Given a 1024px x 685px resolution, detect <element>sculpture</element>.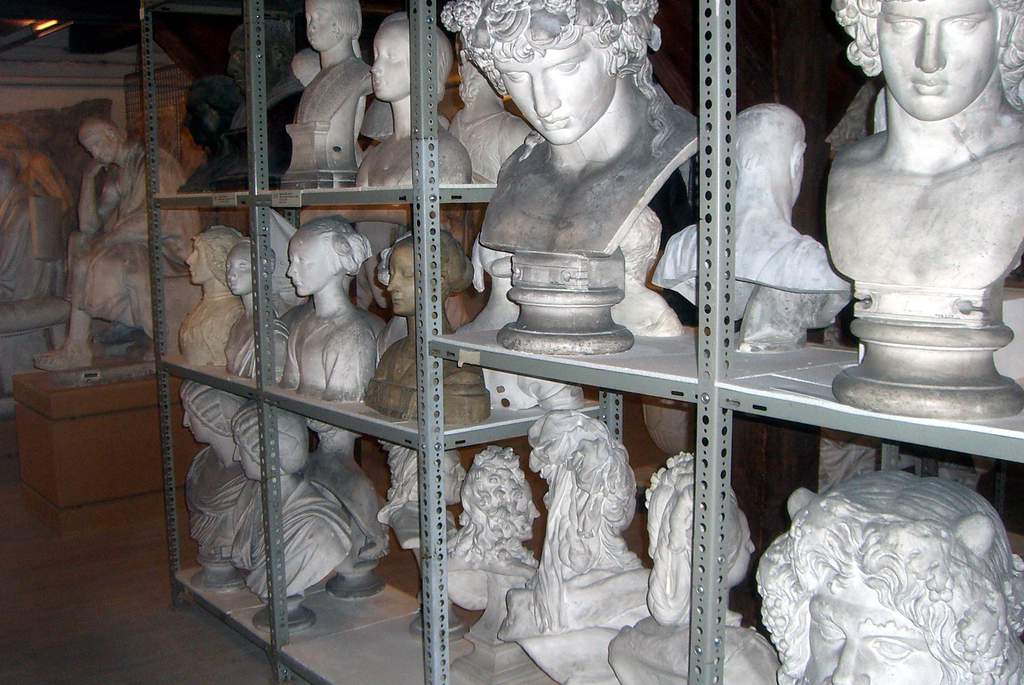
[left=495, top=407, right=657, bottom=646].
